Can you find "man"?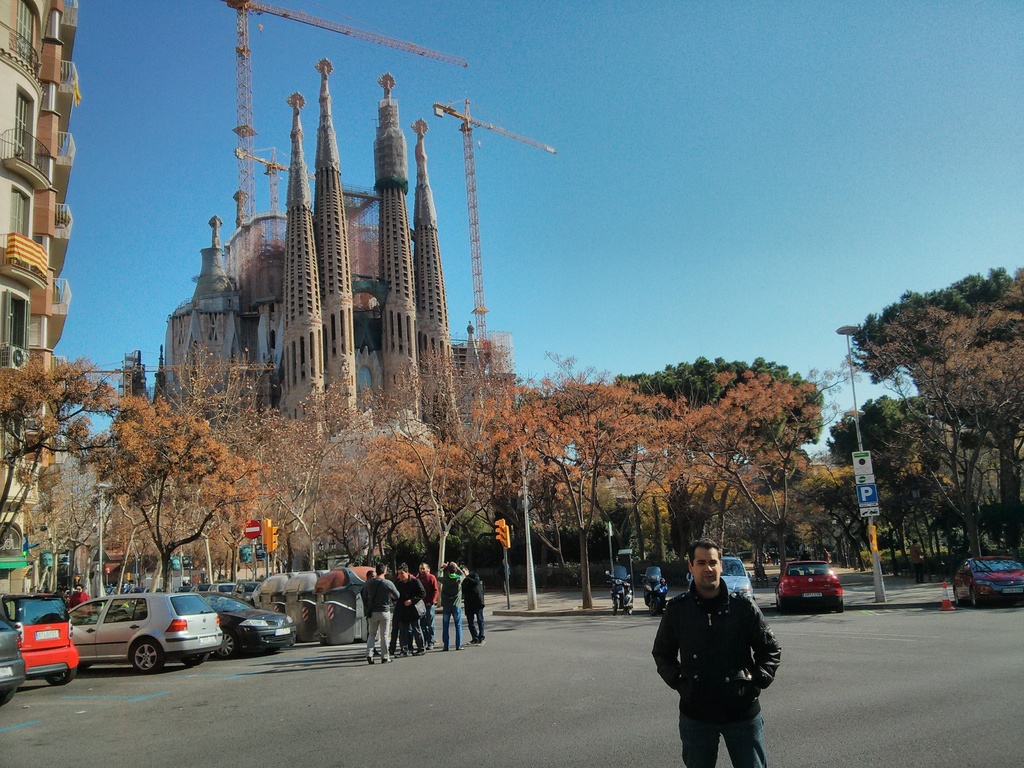
Yes, bounding box: region(647, 548, 785, 749).
